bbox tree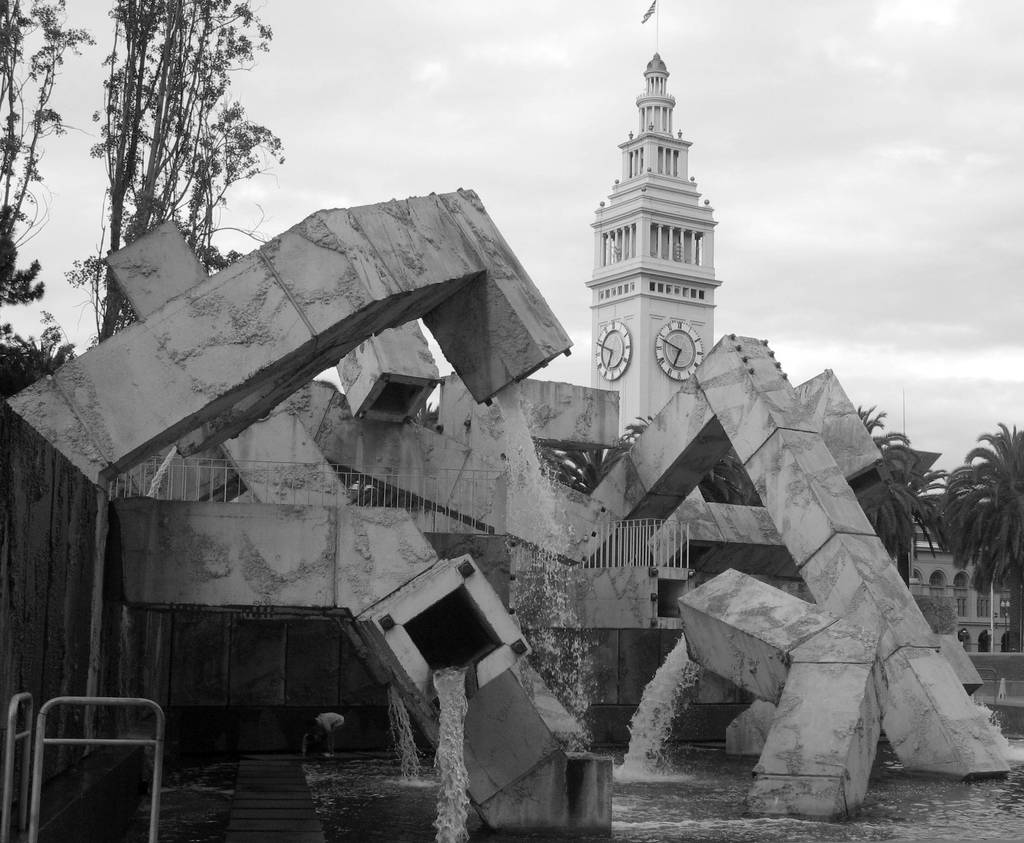
[x1=909, y1=430, x2=1023, y2=659]
